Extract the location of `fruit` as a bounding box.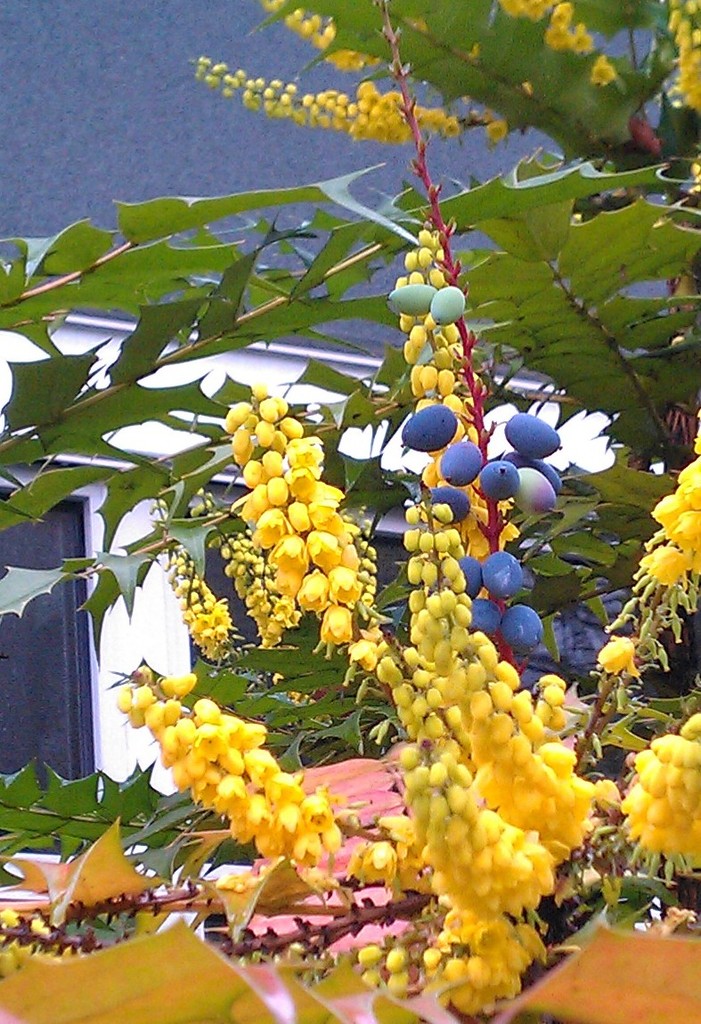
box=[395, 396, 475, 467].
